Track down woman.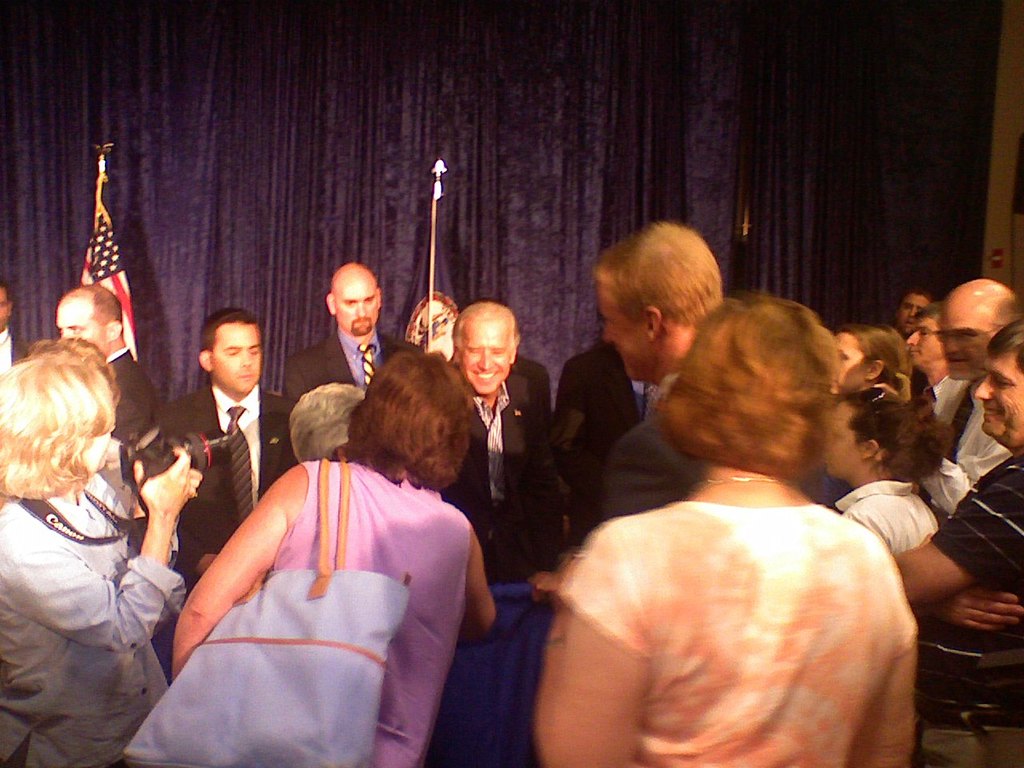
Tracked to 535, 292, 917, 767.
